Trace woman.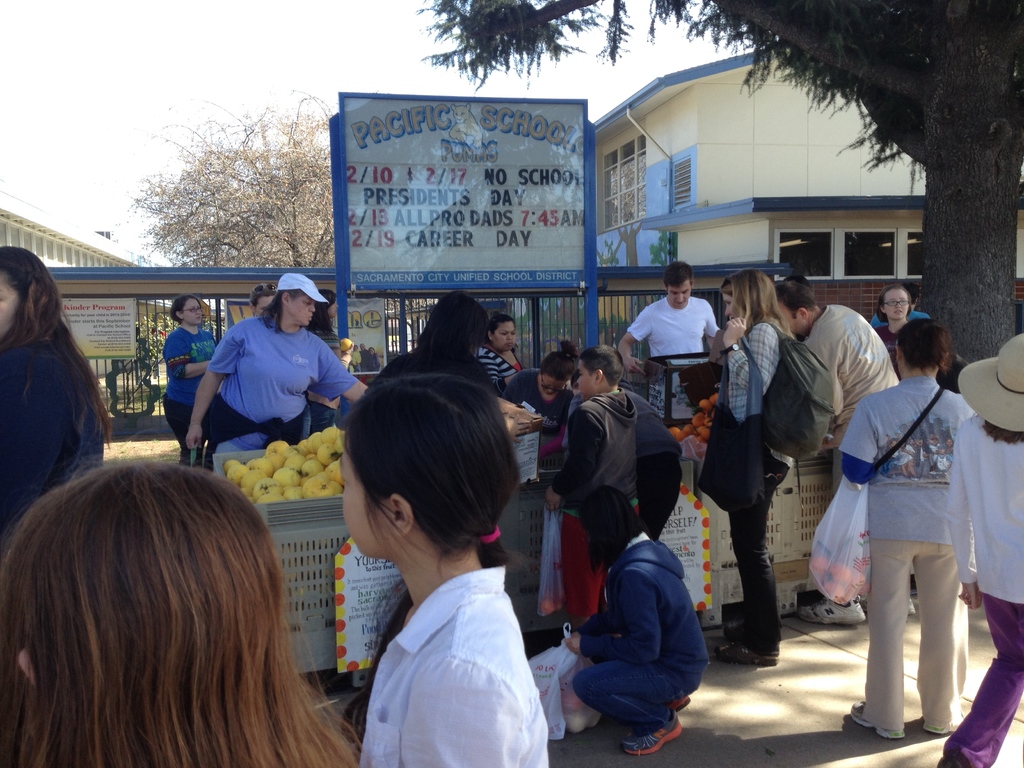
Traced to 711 267 797 668.
